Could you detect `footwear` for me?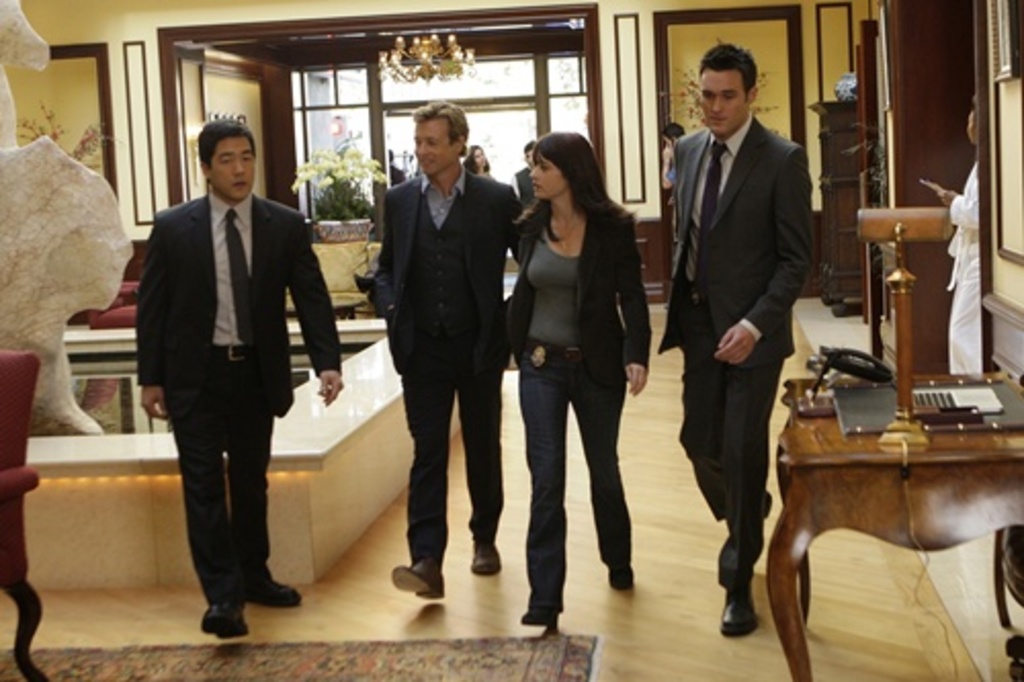
Detection result: bbox(518, 602, 559, 629).
